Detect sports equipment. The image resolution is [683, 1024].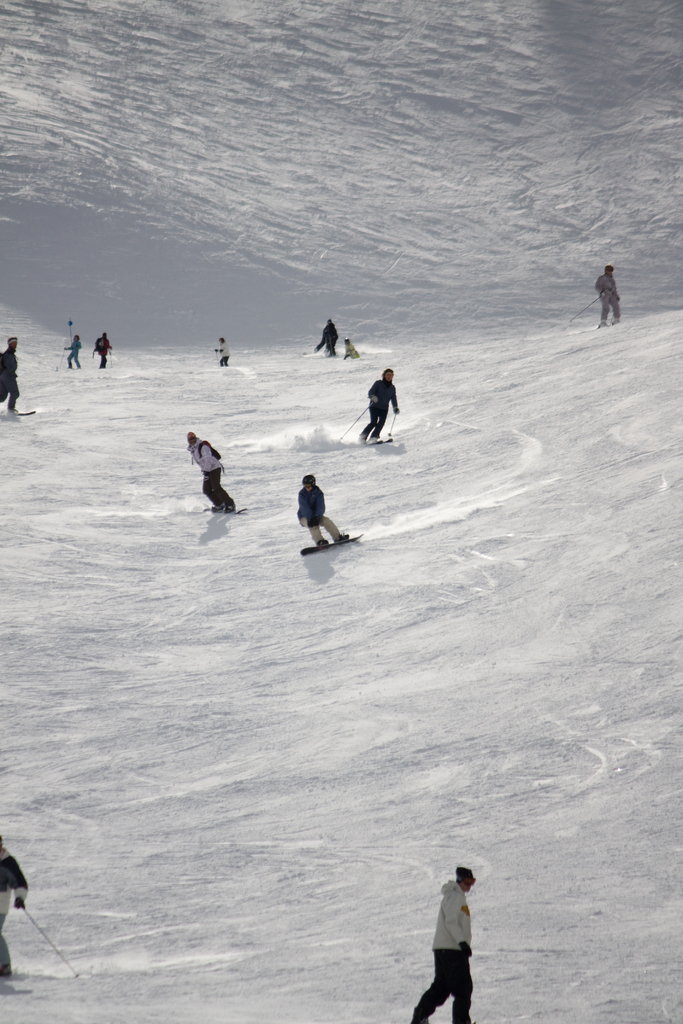
(left=21, top=902, right=80, bottom=981).
